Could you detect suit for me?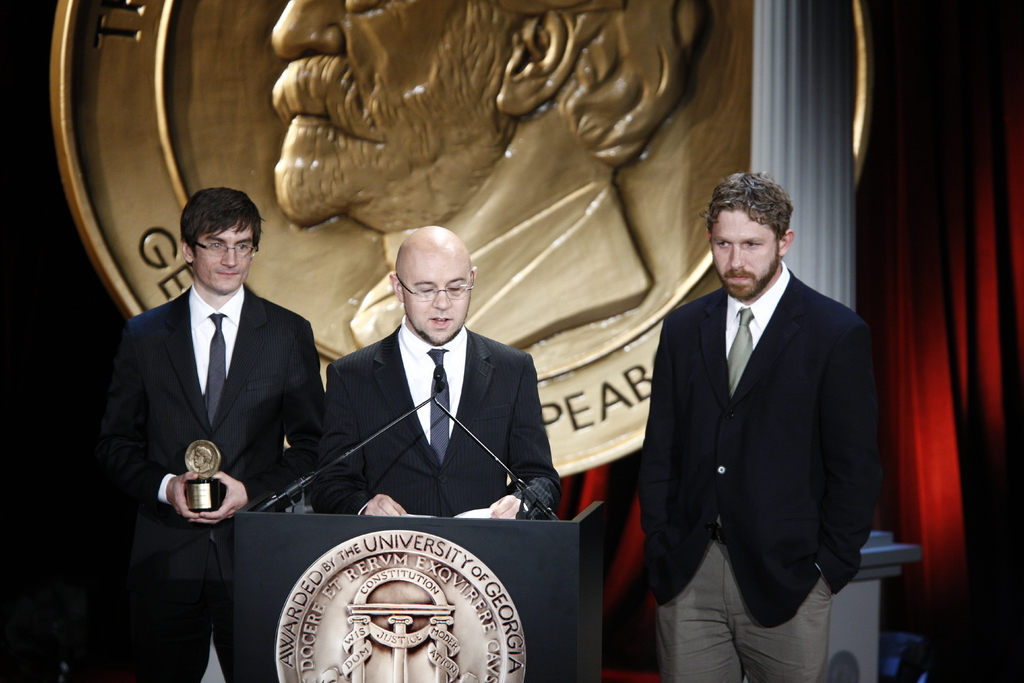
Detection result: detection(324, 317, 567, 525).
